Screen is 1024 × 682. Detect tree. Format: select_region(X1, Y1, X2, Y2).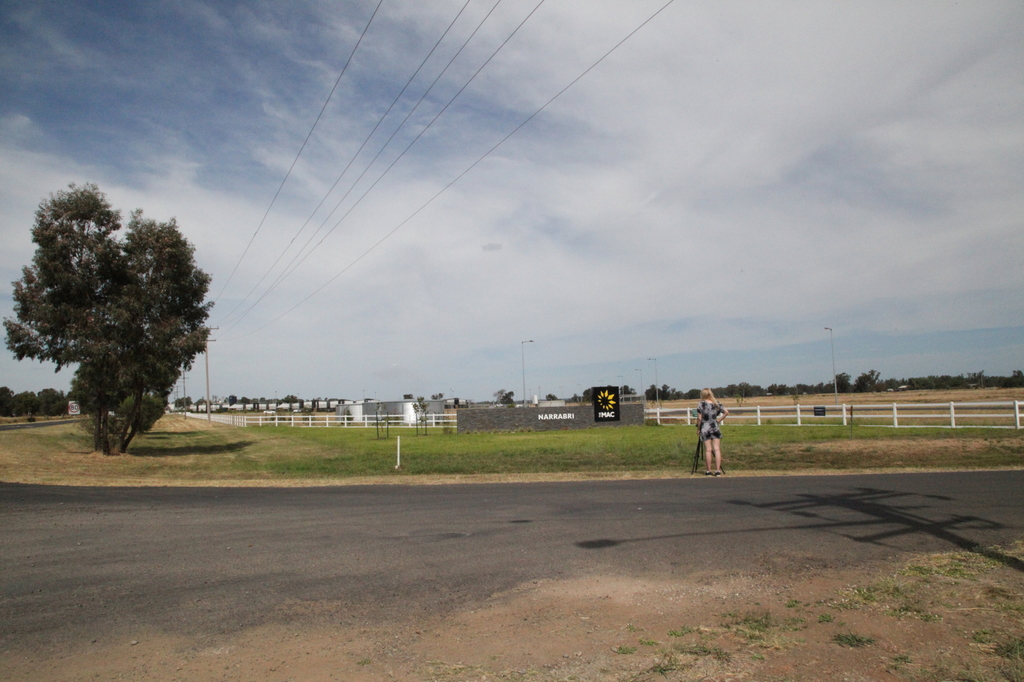
select_region(275, 393, 300, 408).
